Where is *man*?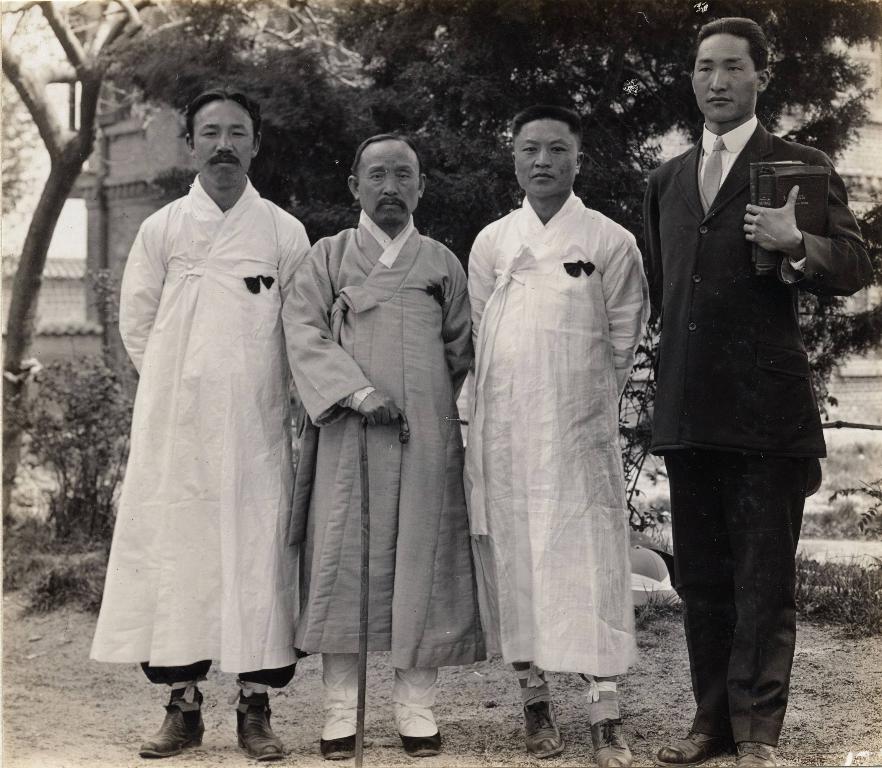
<region>642, 19, 874, 767</region>.
